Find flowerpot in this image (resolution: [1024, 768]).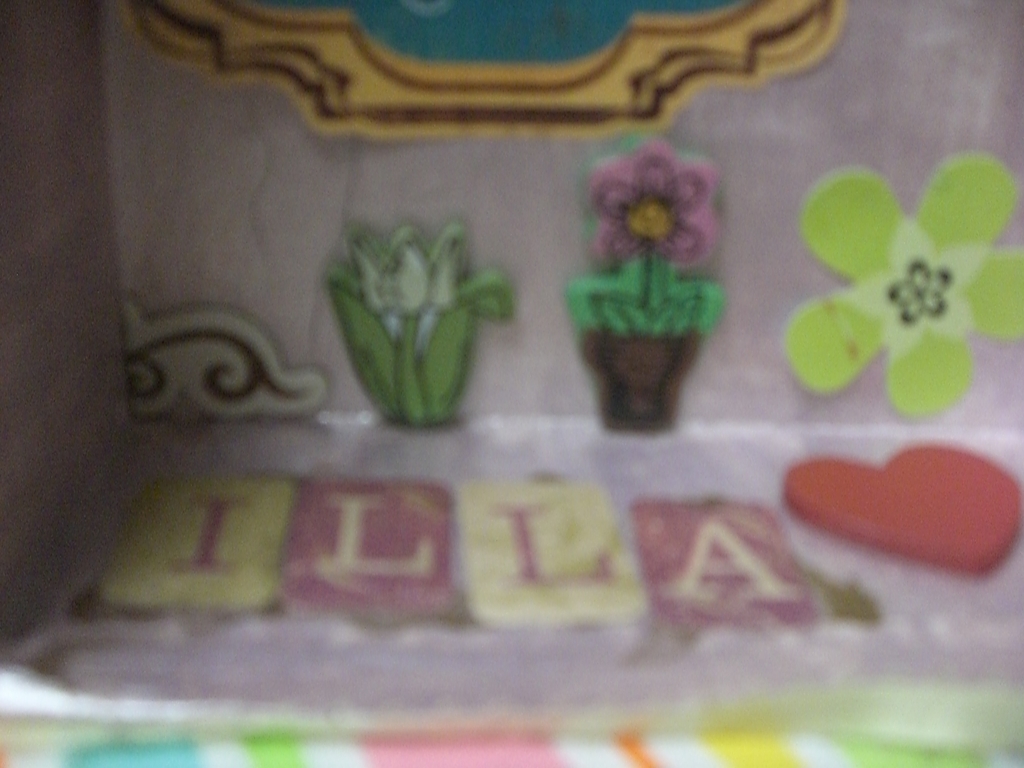
x1=582, y1=327, x2=701, y2=432.
